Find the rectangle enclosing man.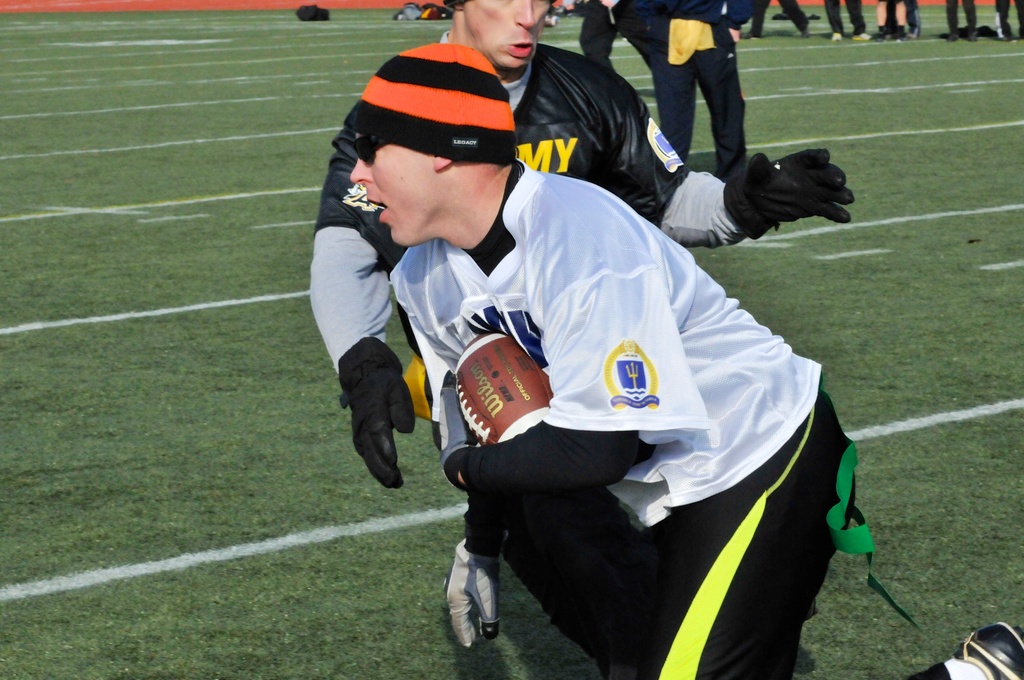
(602,0,774,175).
